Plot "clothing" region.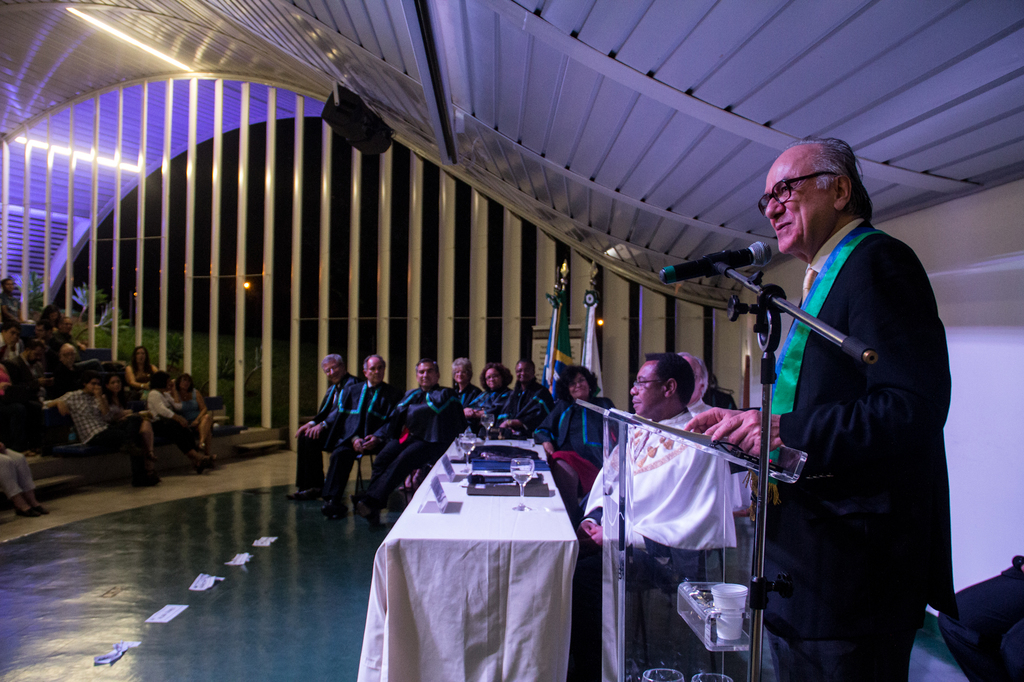
Plotted at locate(0, 456, 34, 493).
